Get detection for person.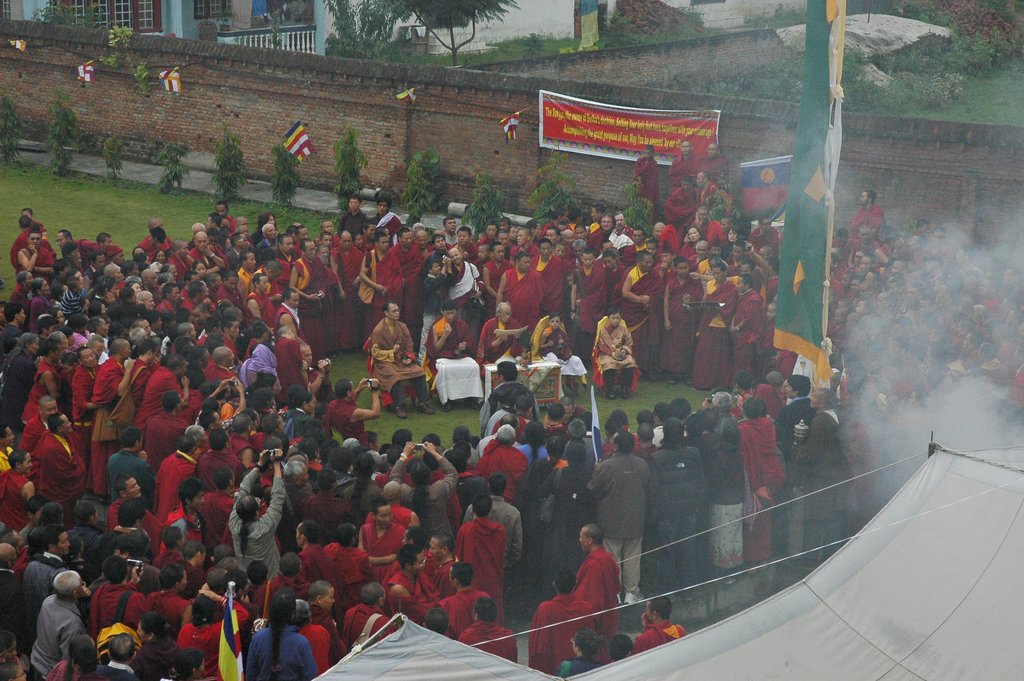
Detection: crop(292, 594, 335, 677).
